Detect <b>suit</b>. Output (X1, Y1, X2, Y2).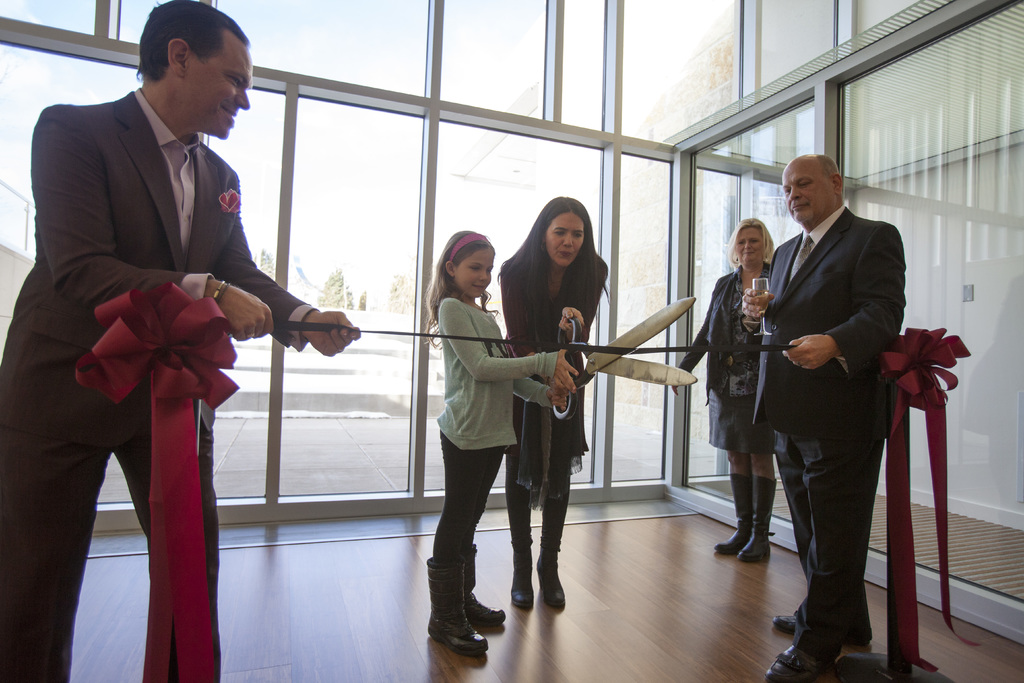
(0, 85, 319, 682).
